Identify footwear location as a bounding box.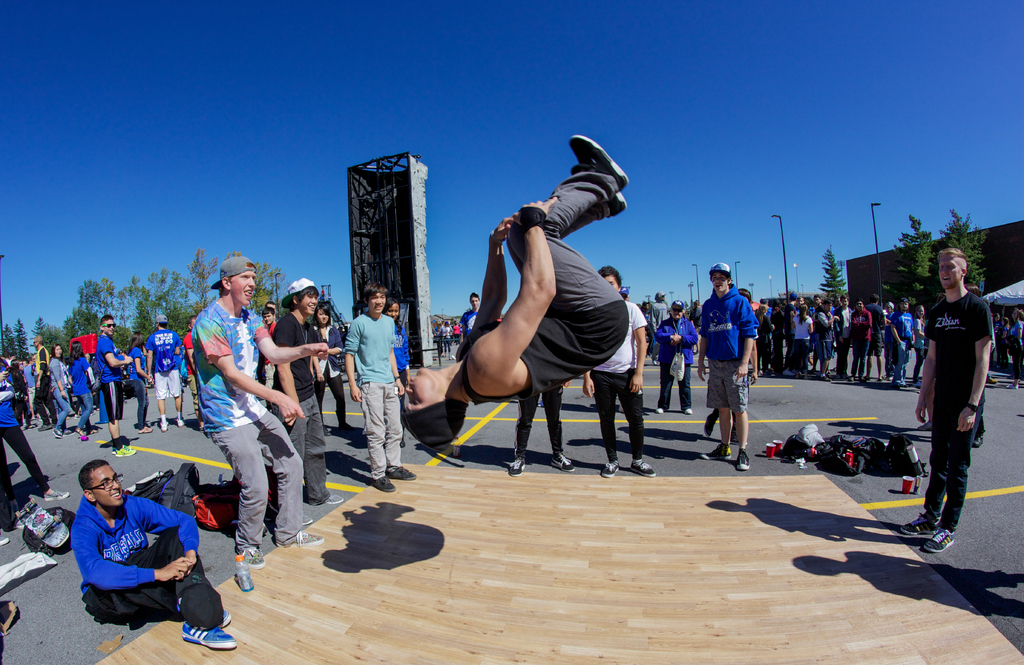
70, 427, 84, 443.
